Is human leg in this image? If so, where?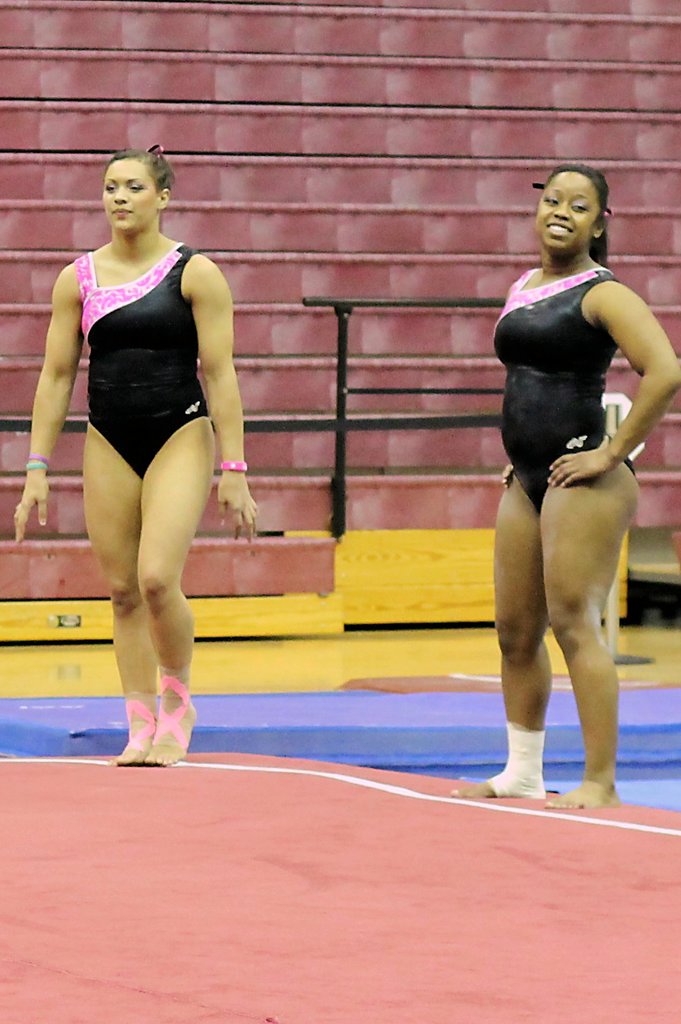
Yes, at 85, 426, 222, 767.
